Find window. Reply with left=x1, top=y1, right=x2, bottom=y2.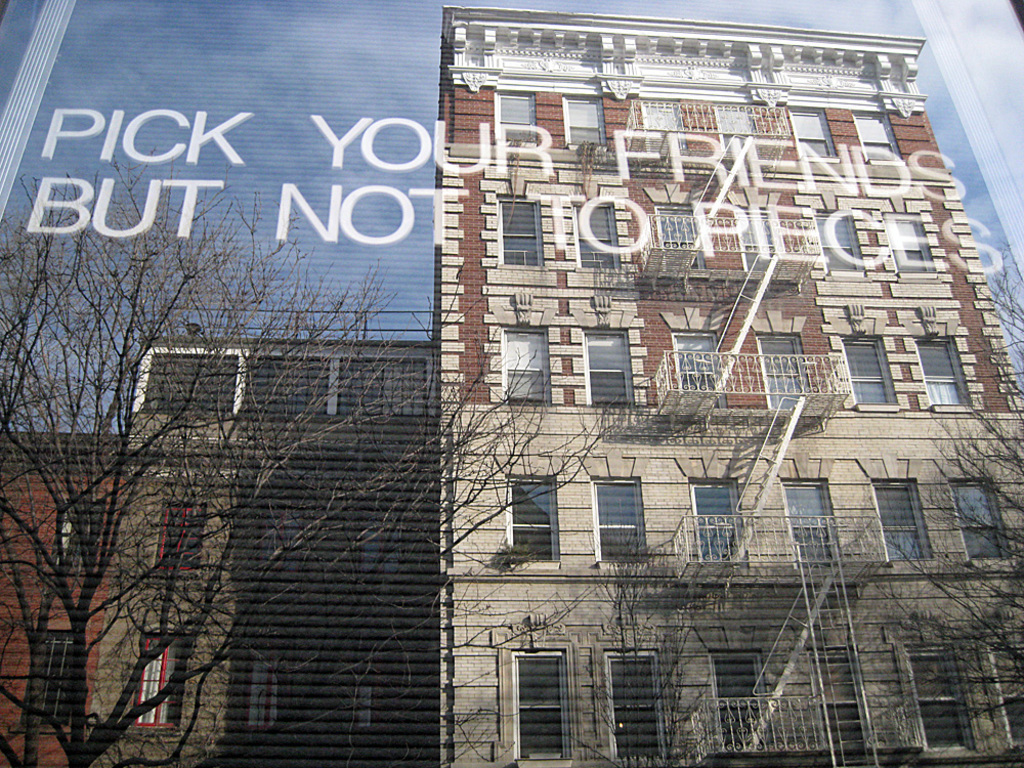
left=502, top=473, right=565, bottom=566.
